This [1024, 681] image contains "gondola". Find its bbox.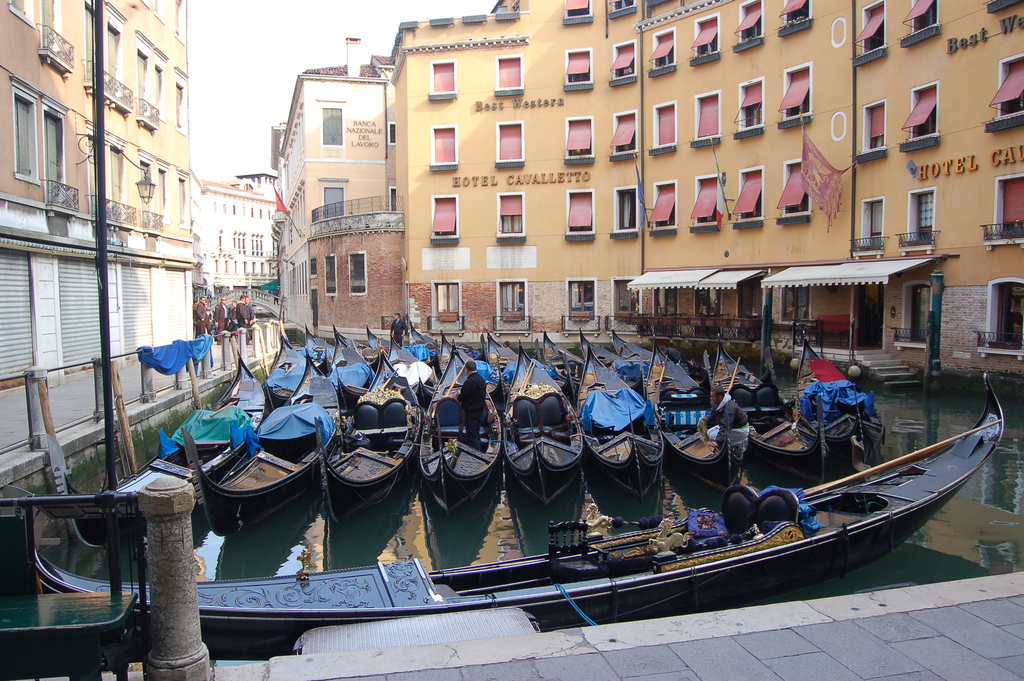
region(173, 346, 310, 541).
